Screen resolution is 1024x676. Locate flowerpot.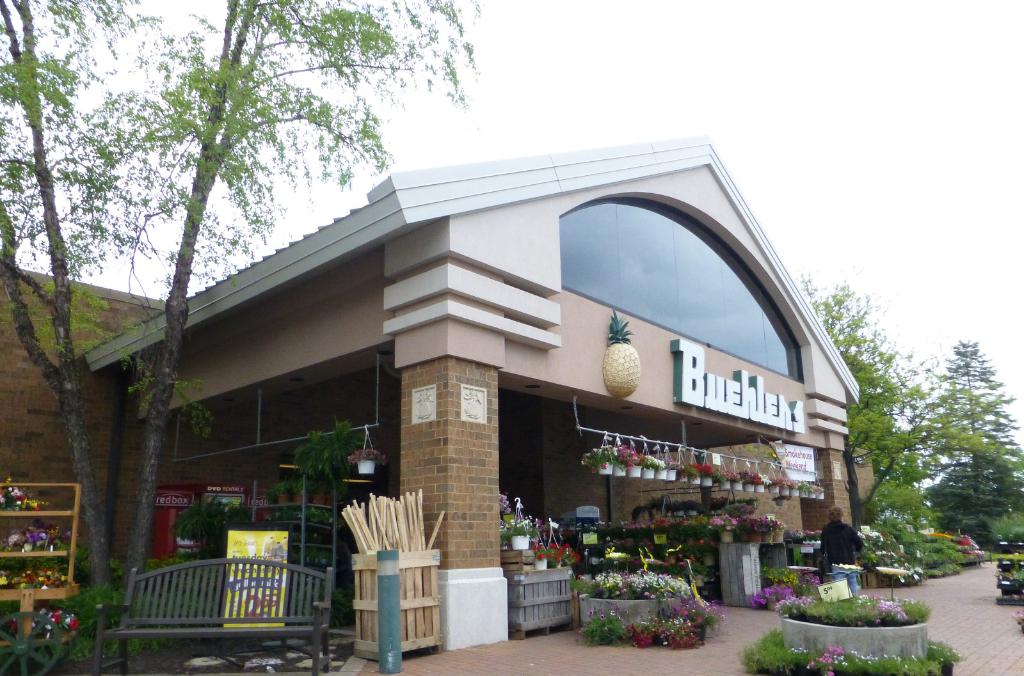
356/455/376/477.
